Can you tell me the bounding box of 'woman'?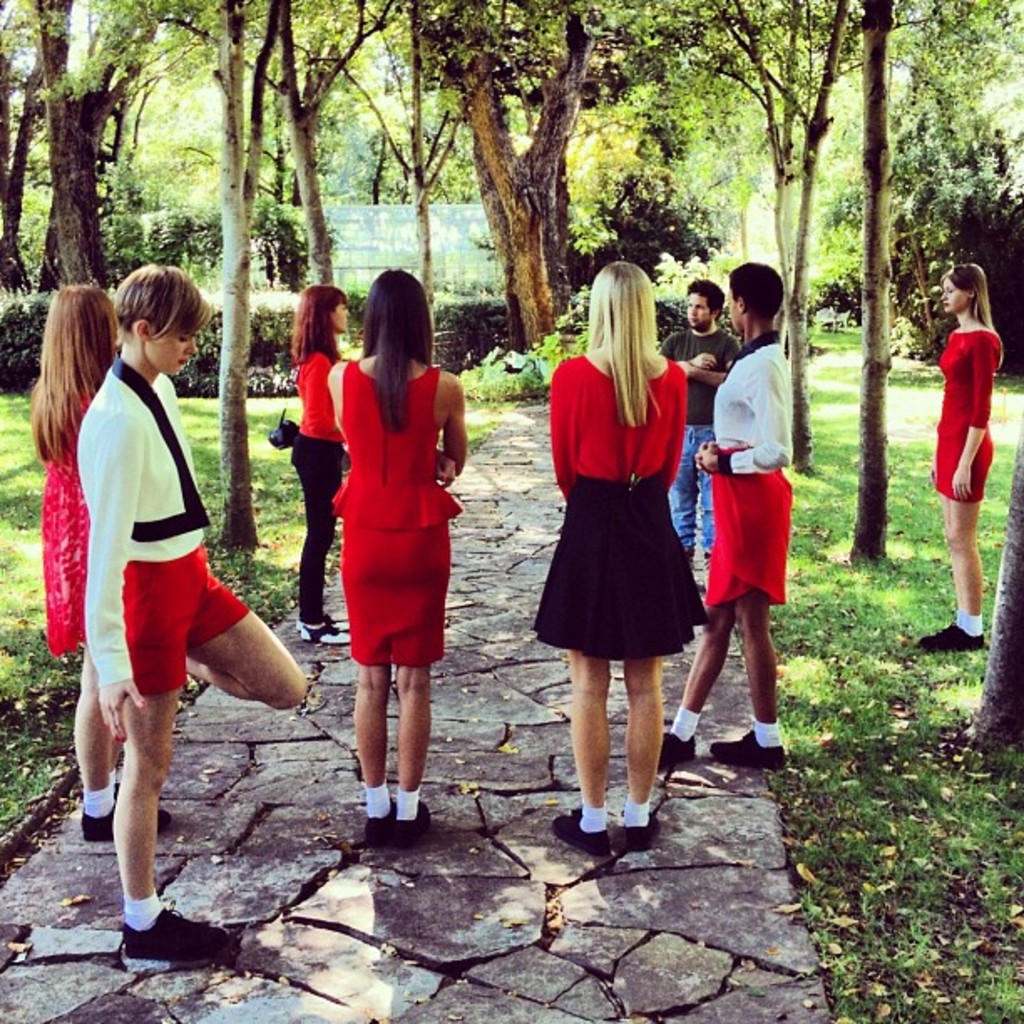
(321, 273, 457, 840).
